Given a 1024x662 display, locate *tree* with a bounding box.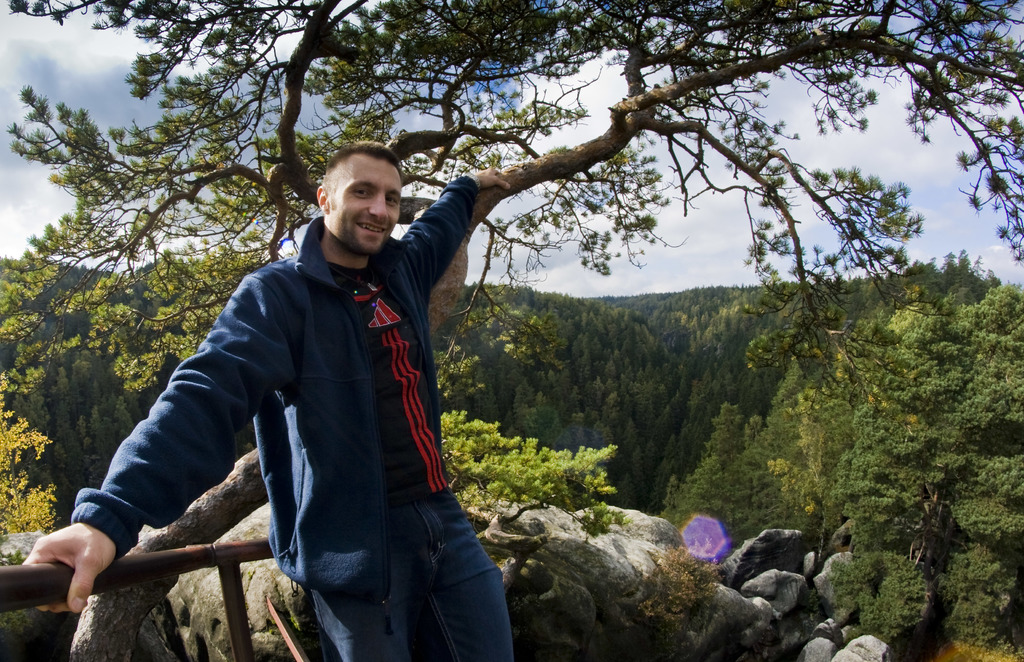
Located: rect(0, 0, 1023, 398).
